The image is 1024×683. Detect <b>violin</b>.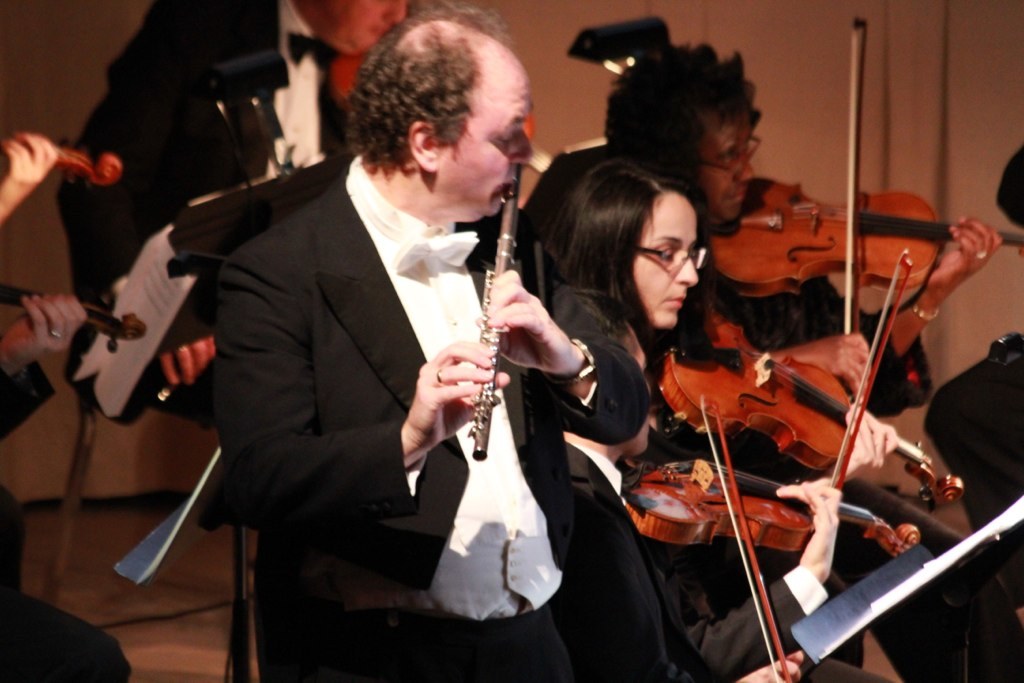
Detection: 152,328,222,403.
